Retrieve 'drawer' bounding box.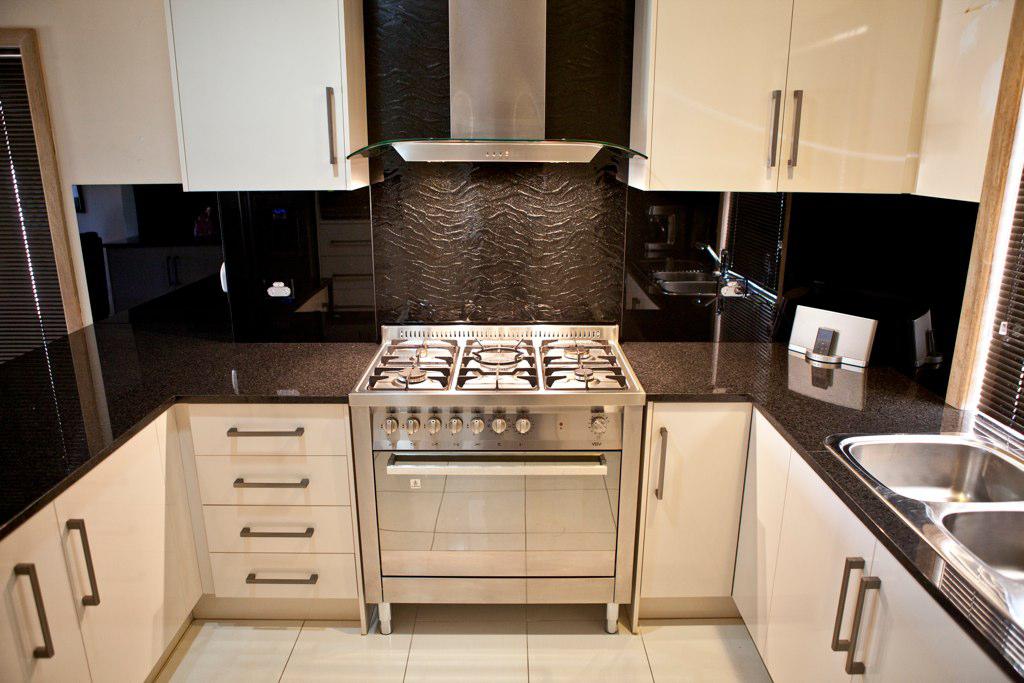
Bounding box: [190,448,350,508].
